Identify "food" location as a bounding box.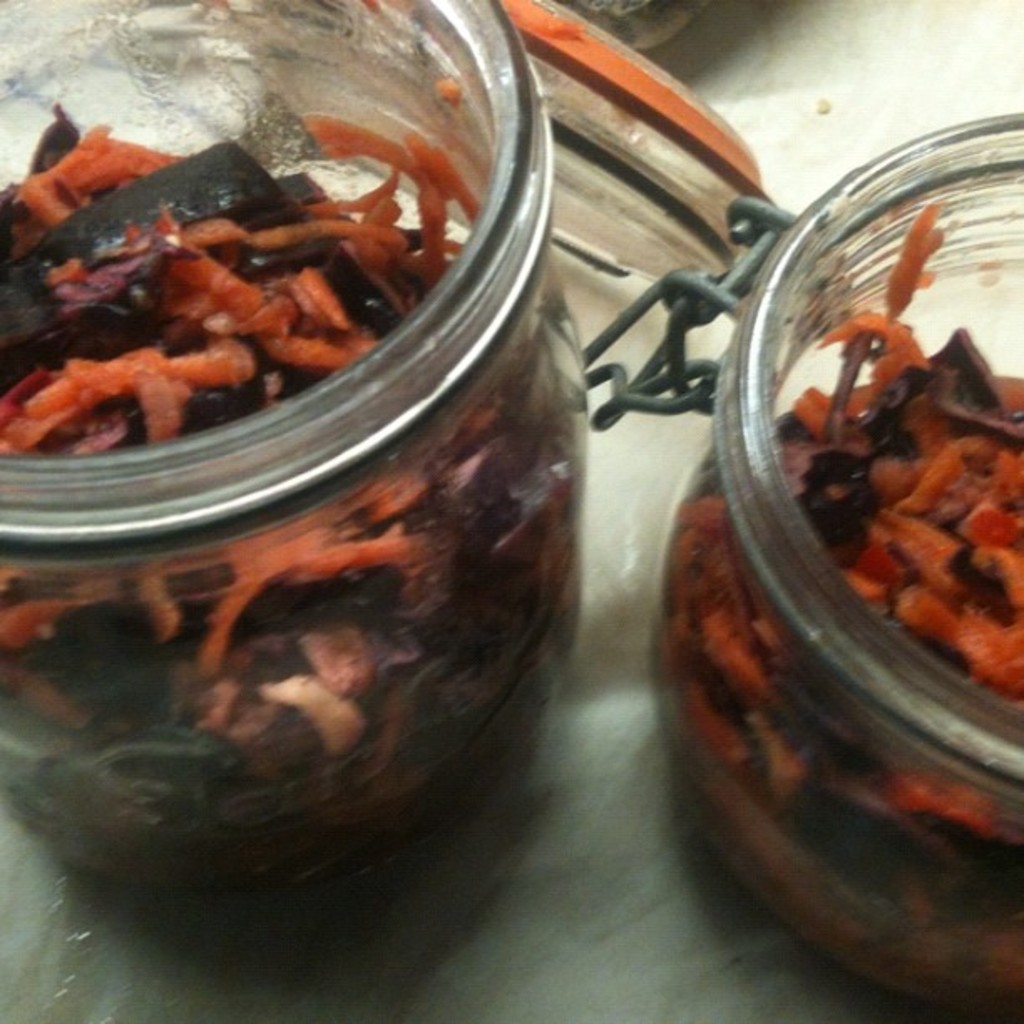
box(0, 90, 509, 577).
